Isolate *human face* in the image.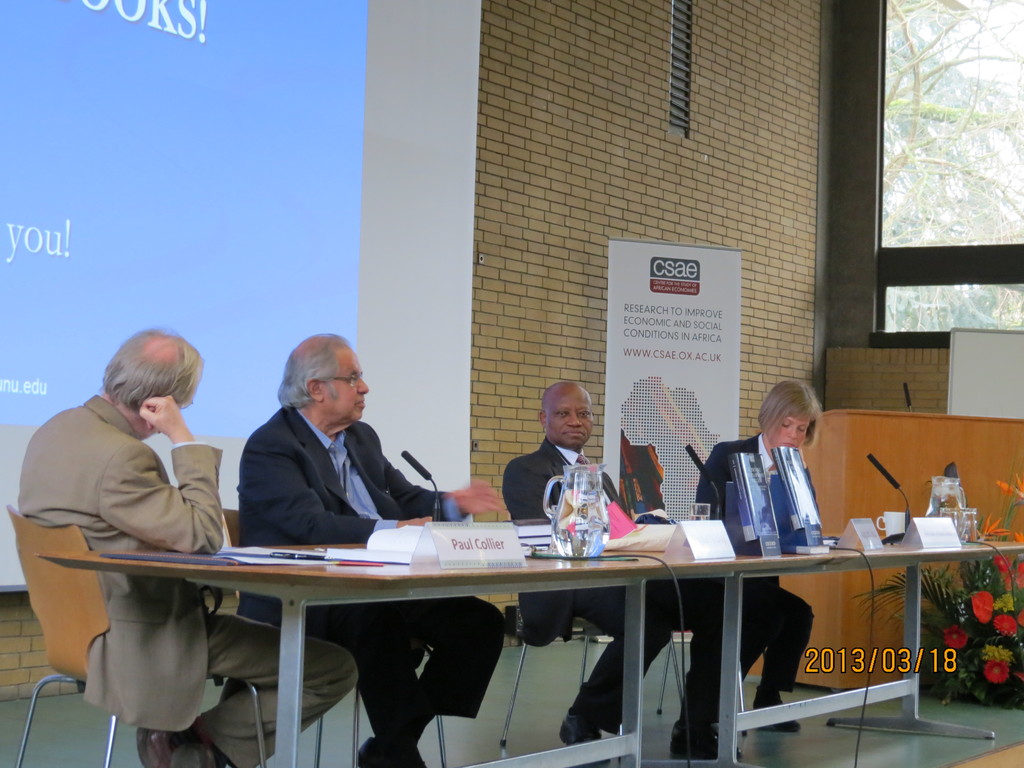
Isolated region: <bbox>321, 346, 368, 426</bbox>.
